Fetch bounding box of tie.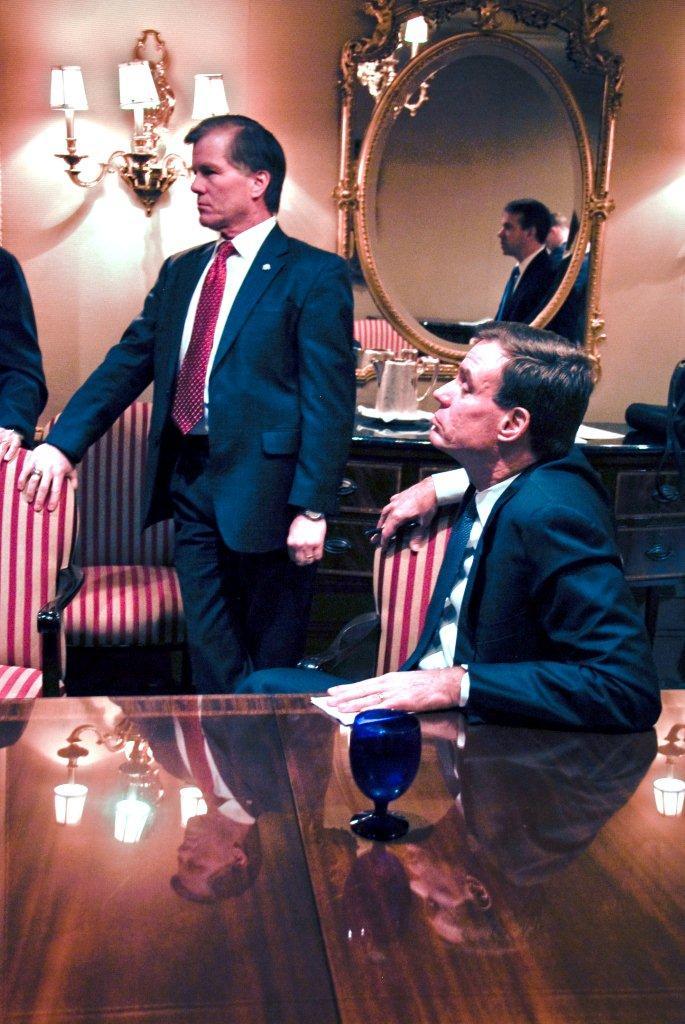
Bbox: x1=389, y1=489, x2=474, y2=668.
